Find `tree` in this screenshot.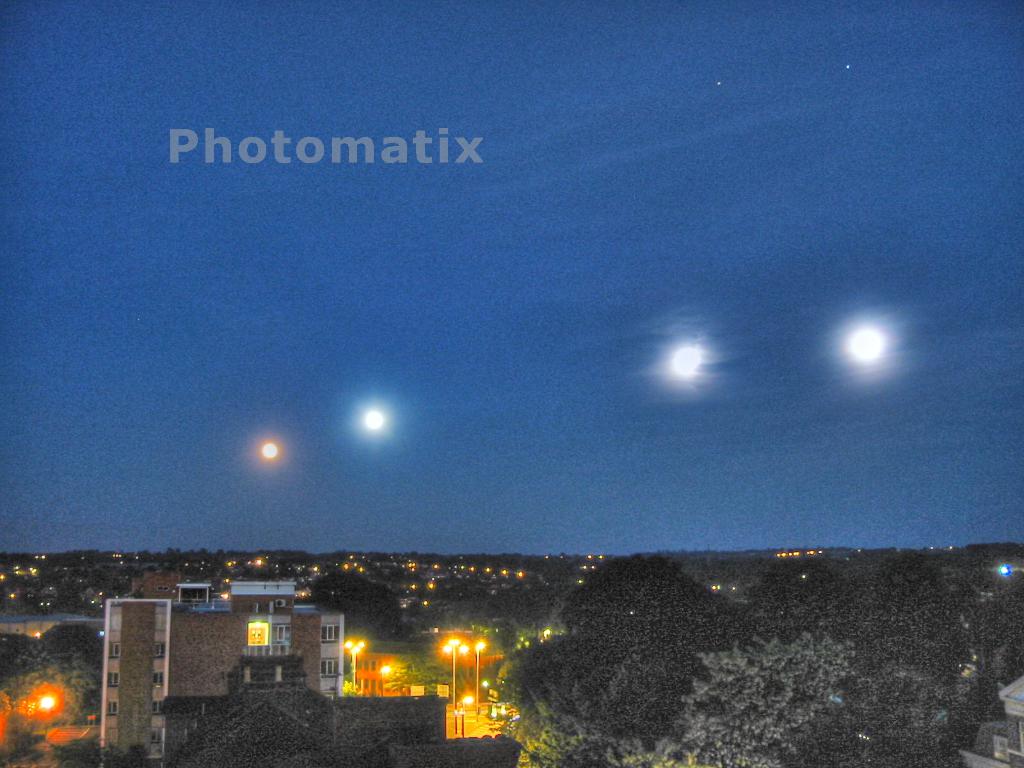
The bounding box for `tree` is (left=655, top=637, right=854, bottom=767).
